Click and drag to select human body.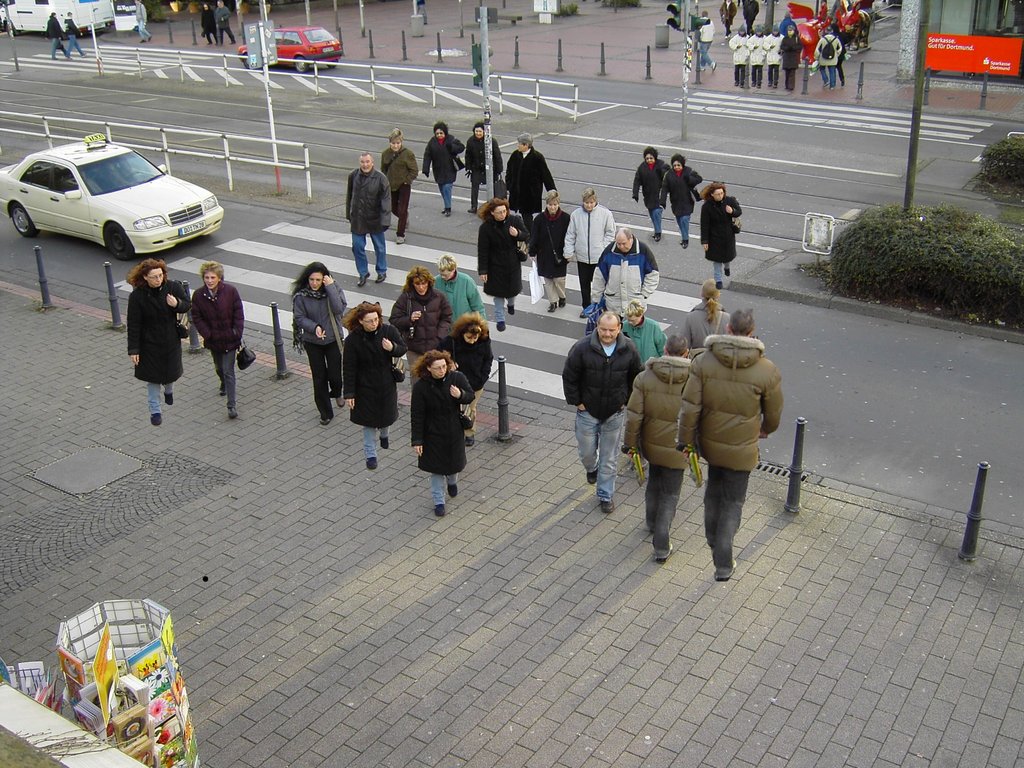
Selection: l=387, t=289, r=452, b=387.
